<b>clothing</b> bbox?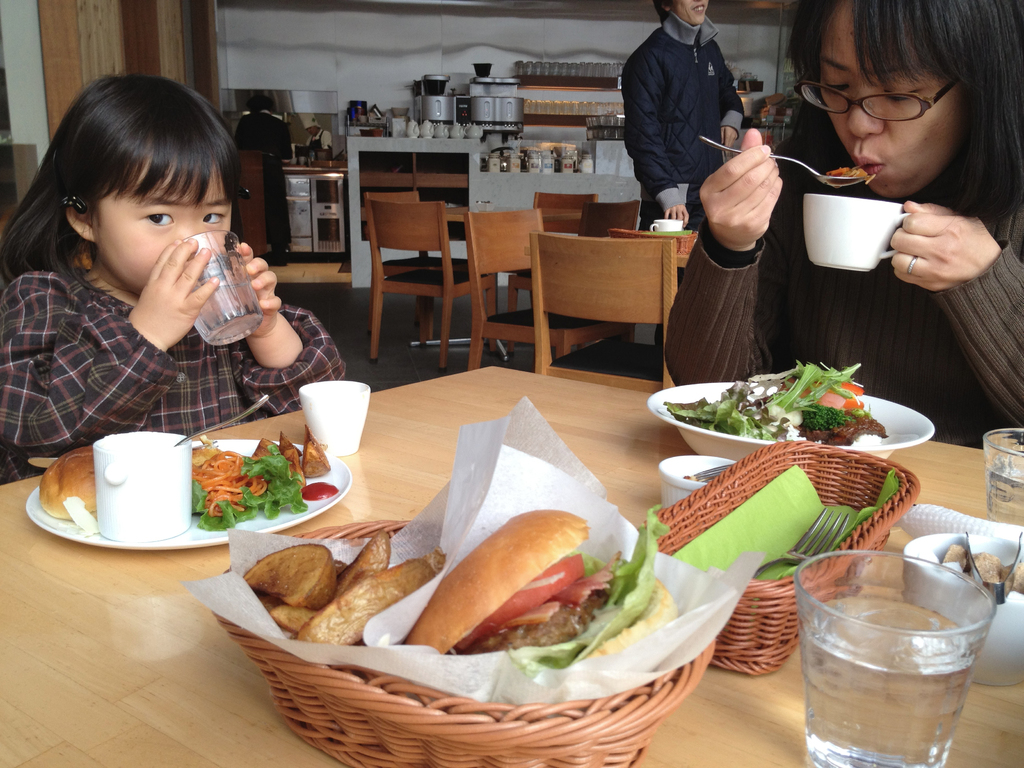
(x1=634, y1=5, x2=767, y2=241)
